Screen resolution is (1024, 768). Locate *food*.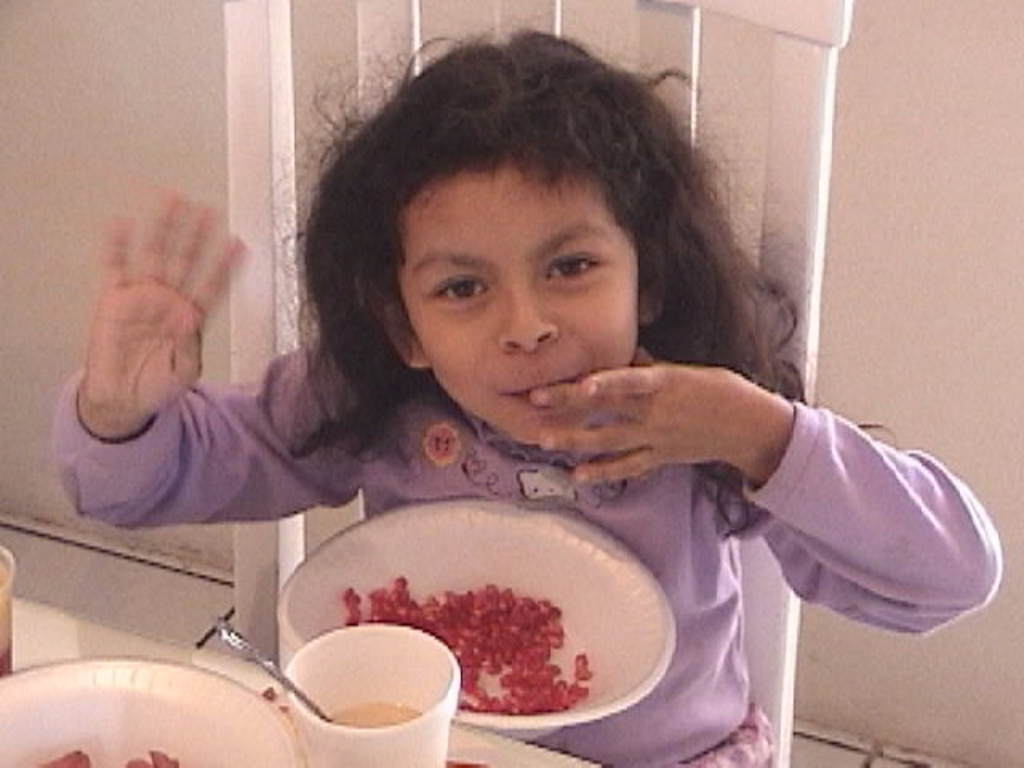
rect(125, 750, 150, 766).
